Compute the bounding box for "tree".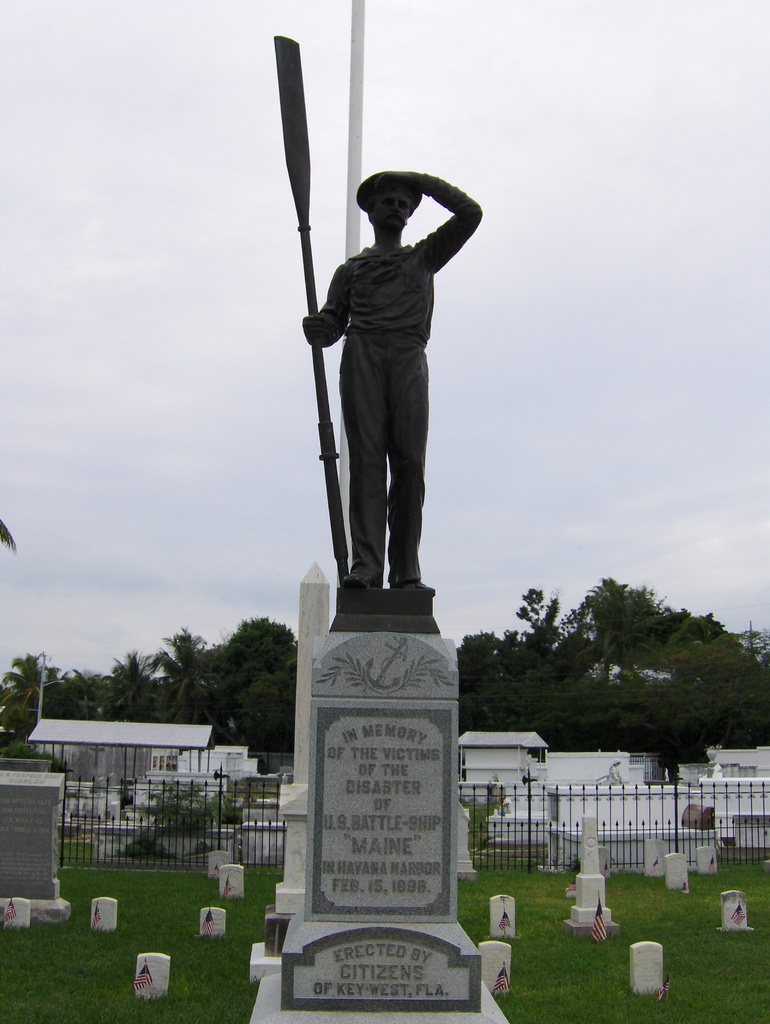
rect(0, 643, 65, 733).
